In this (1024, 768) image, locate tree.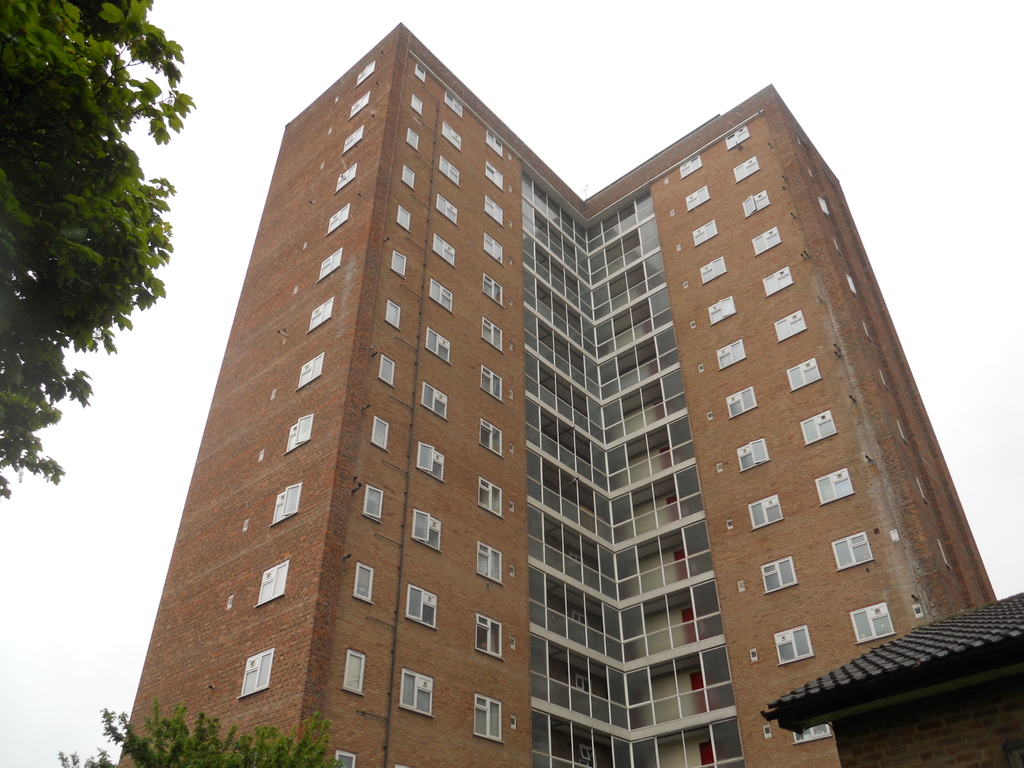
Bounding box: {"left": 6, "top": 19, "right": 192, "bottom": 561}.
